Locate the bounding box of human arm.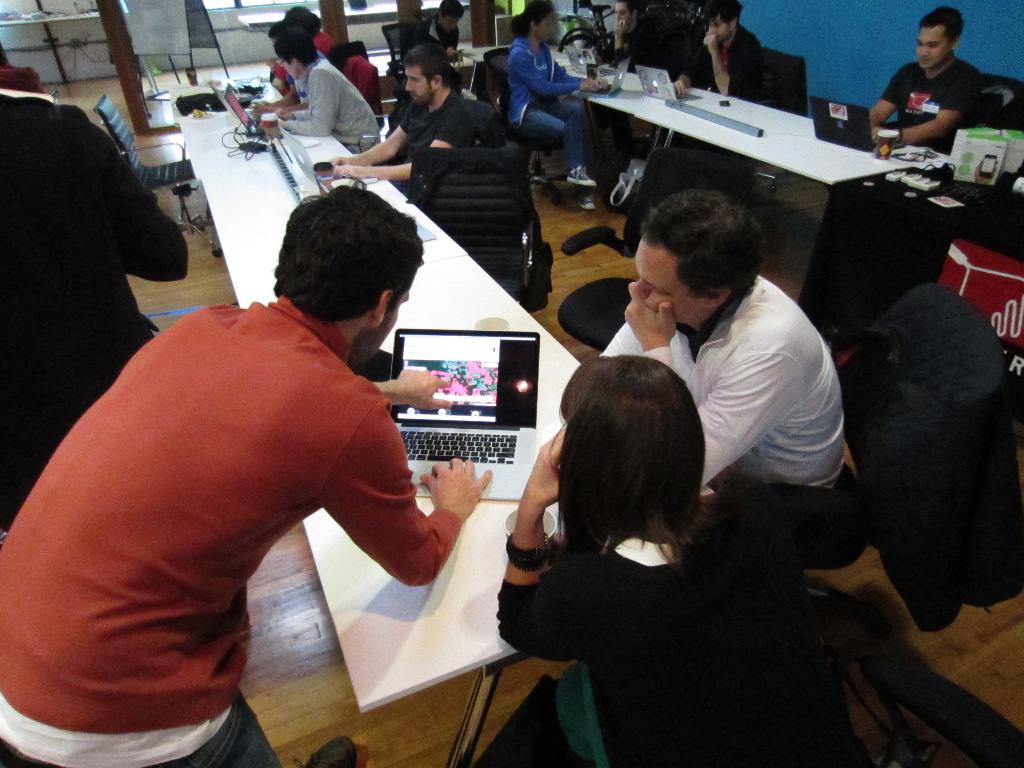
Bounding box: x1=278, y1=65, x2=343, y2=131.
